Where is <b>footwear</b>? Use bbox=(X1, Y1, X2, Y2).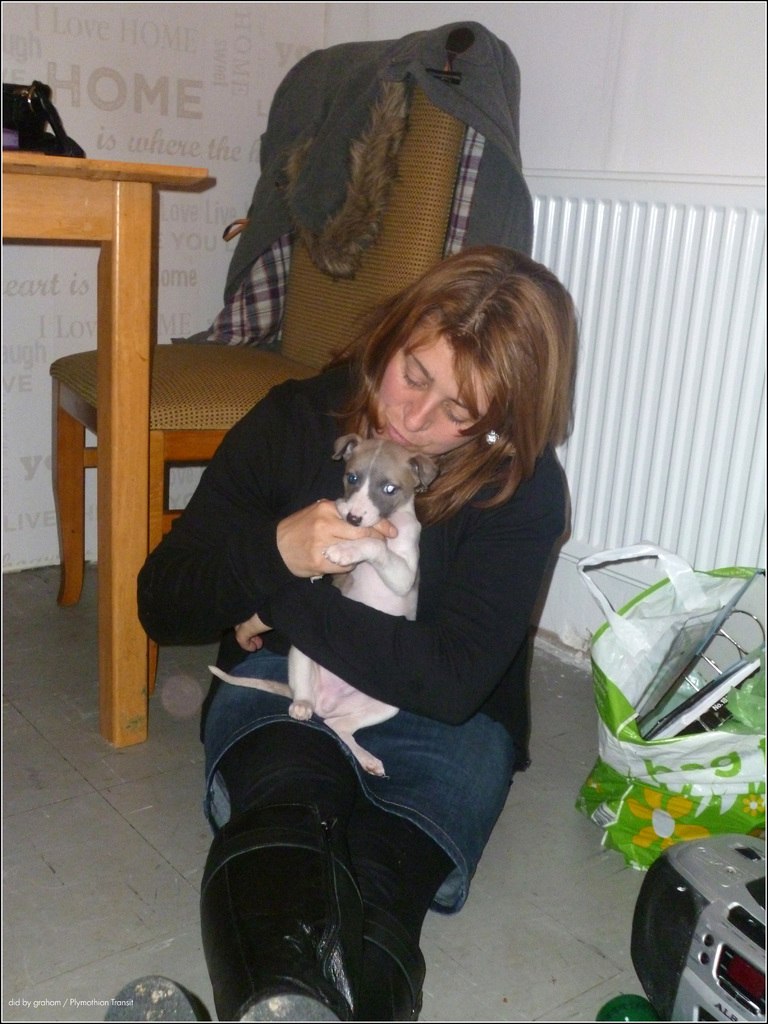
bbox=(102, 976, 200, 1023).
